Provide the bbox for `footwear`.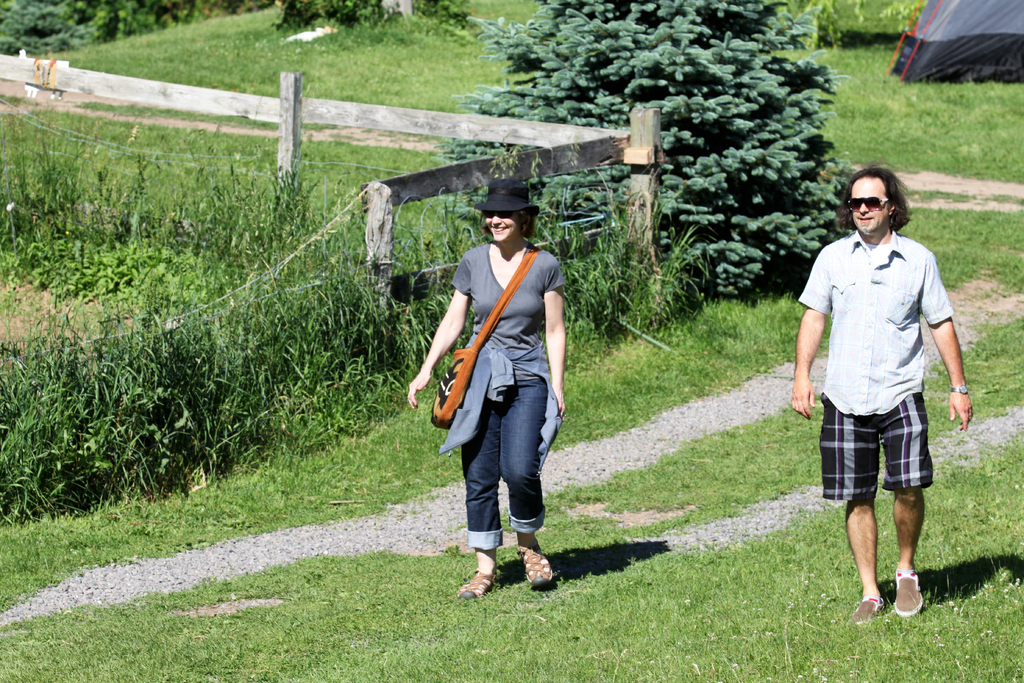
box=[461, 563, 498, 603].
